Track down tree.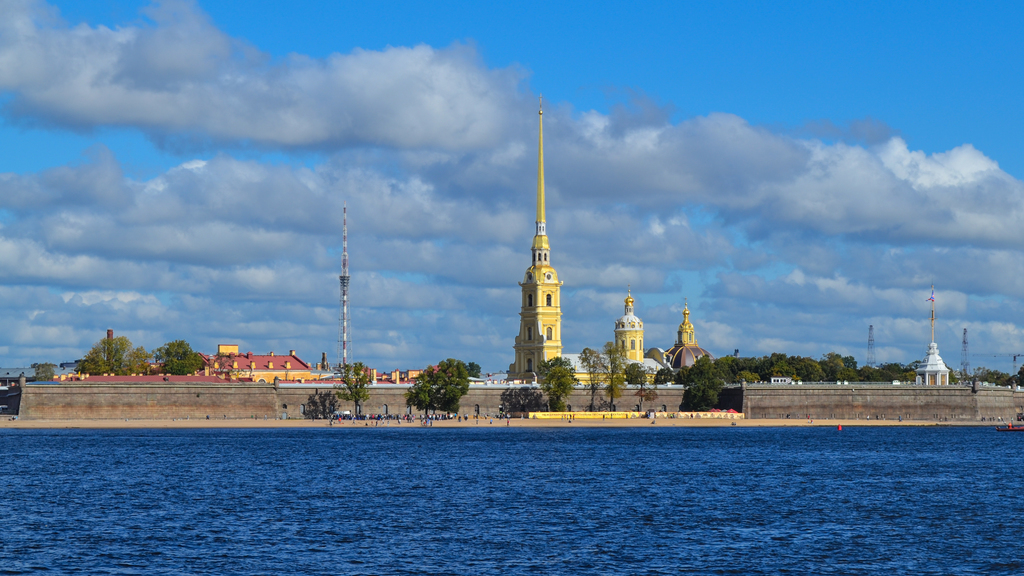
Tracked to [x1=539, y1=357, x2=581, y2=408].
